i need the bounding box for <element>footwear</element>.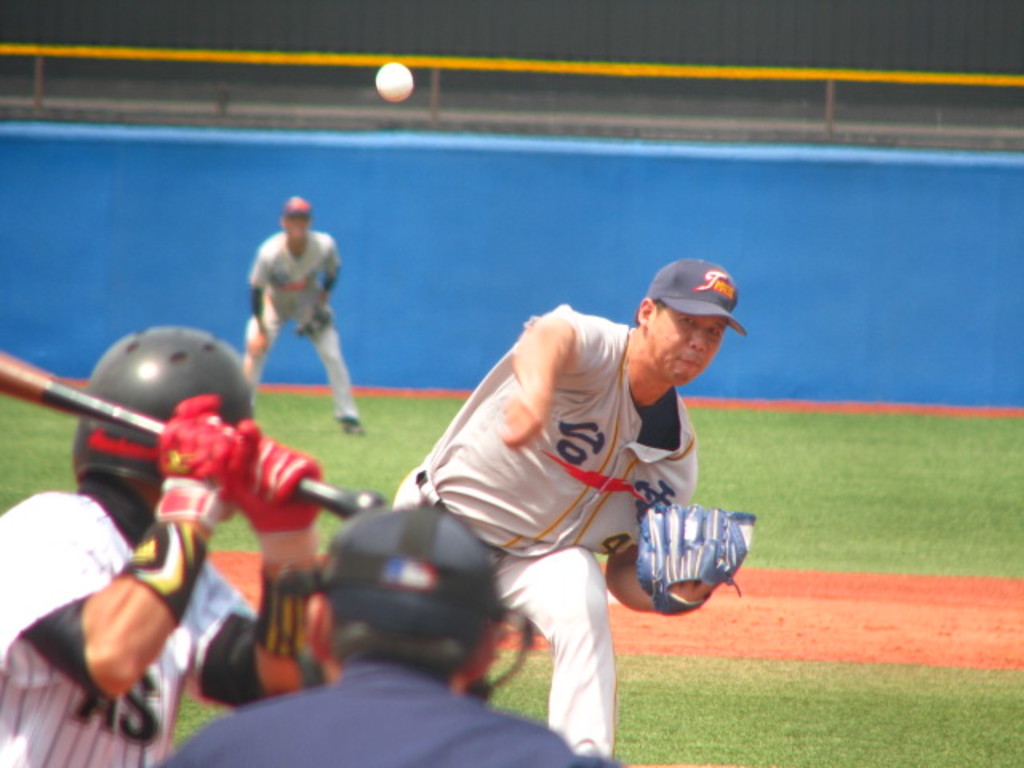
Here it is: BBox(330, 408, 366, 437).
